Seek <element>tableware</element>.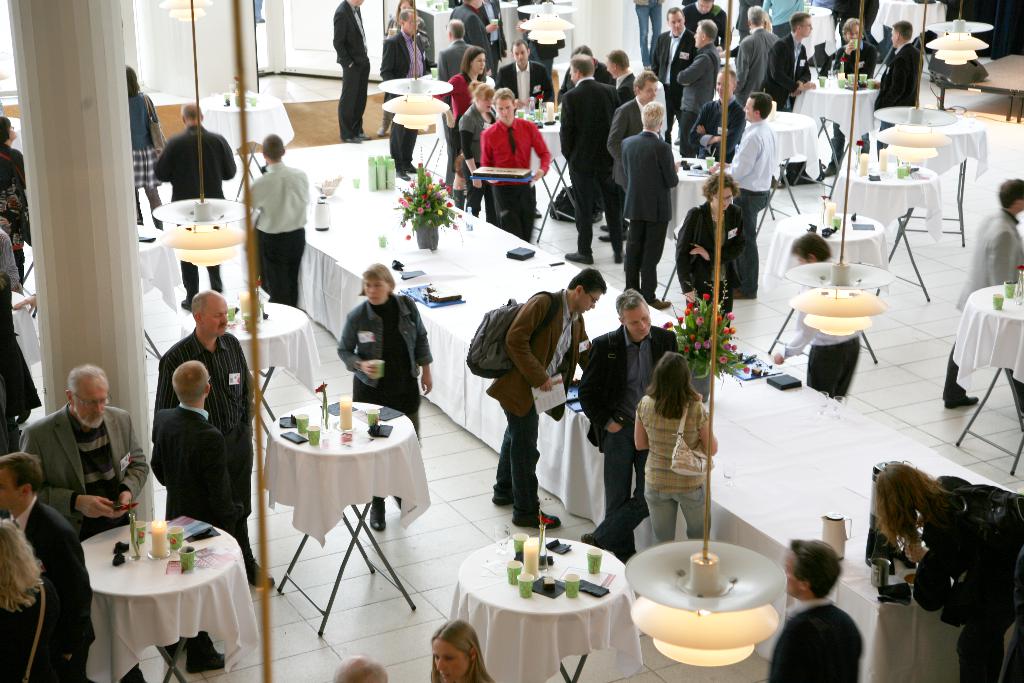
<region>294, 412, 310, 432</region>.
